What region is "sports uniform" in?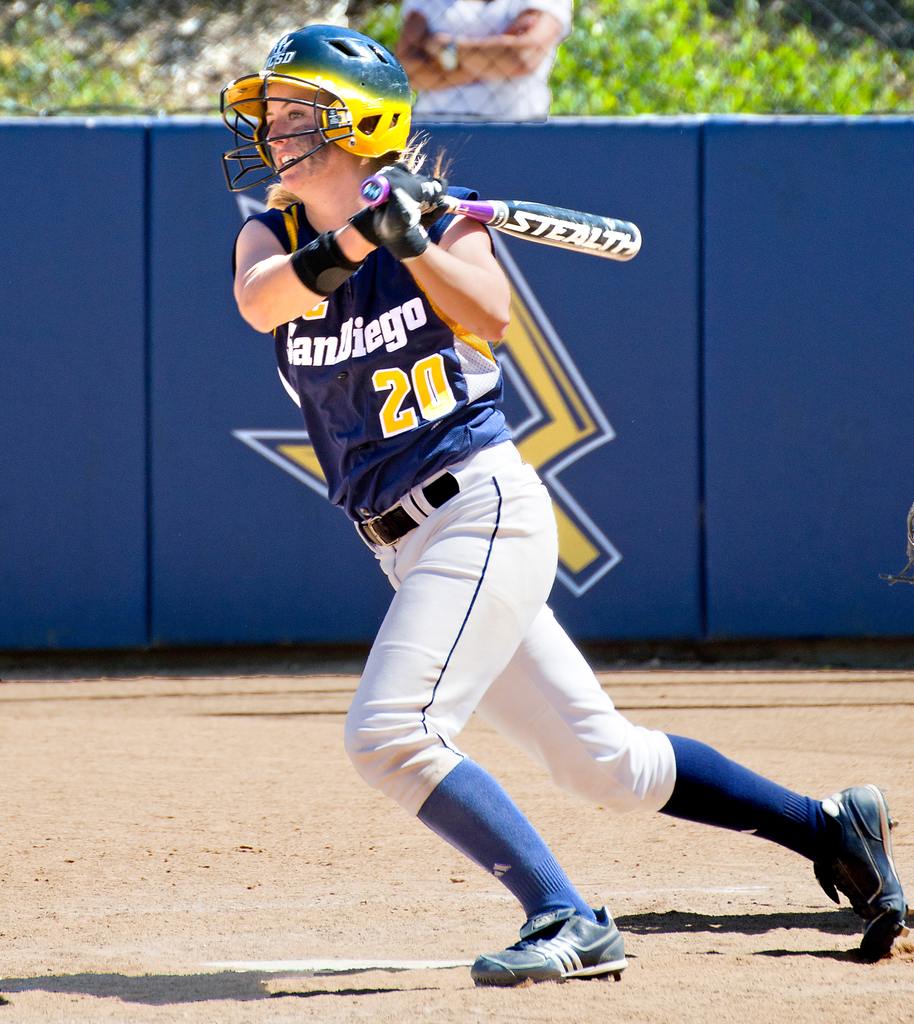
region(225, 30, 805, 984).
